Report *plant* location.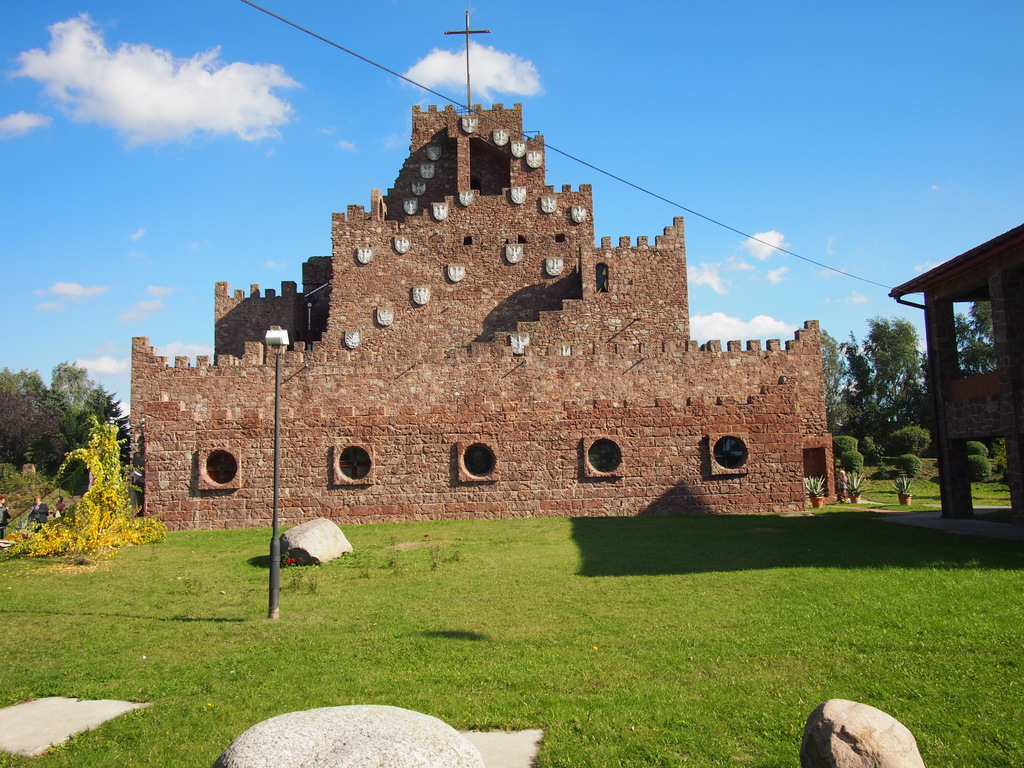
Report: bbox=(851, 474, 860, 494).
